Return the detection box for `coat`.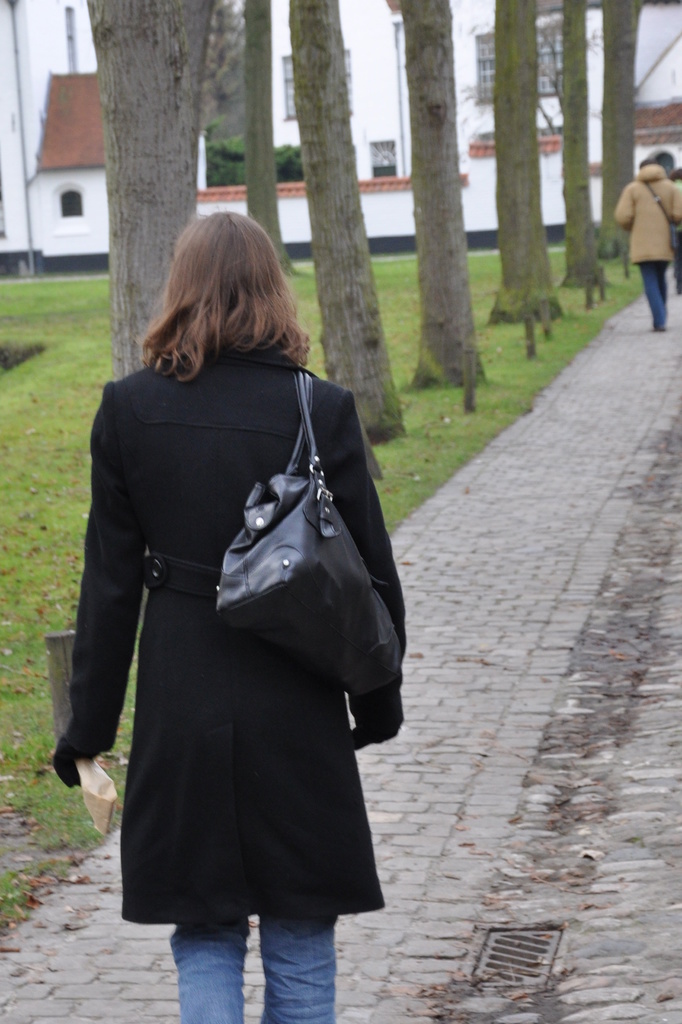
55:311:403:922.
